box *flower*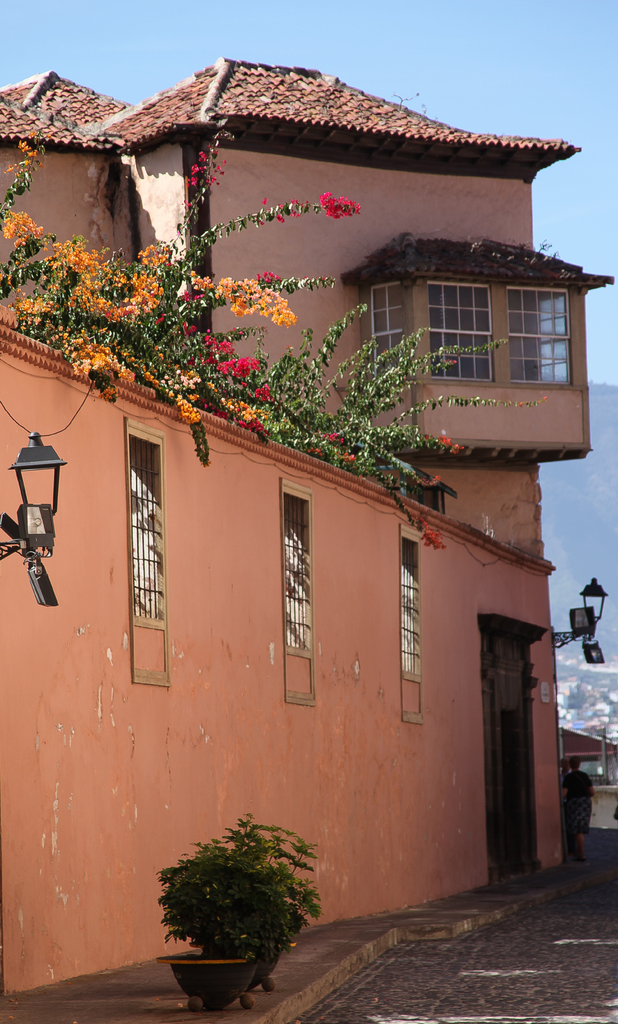
{"x1": 181, "y1": 147, "x2": 230, "y2": 188}
